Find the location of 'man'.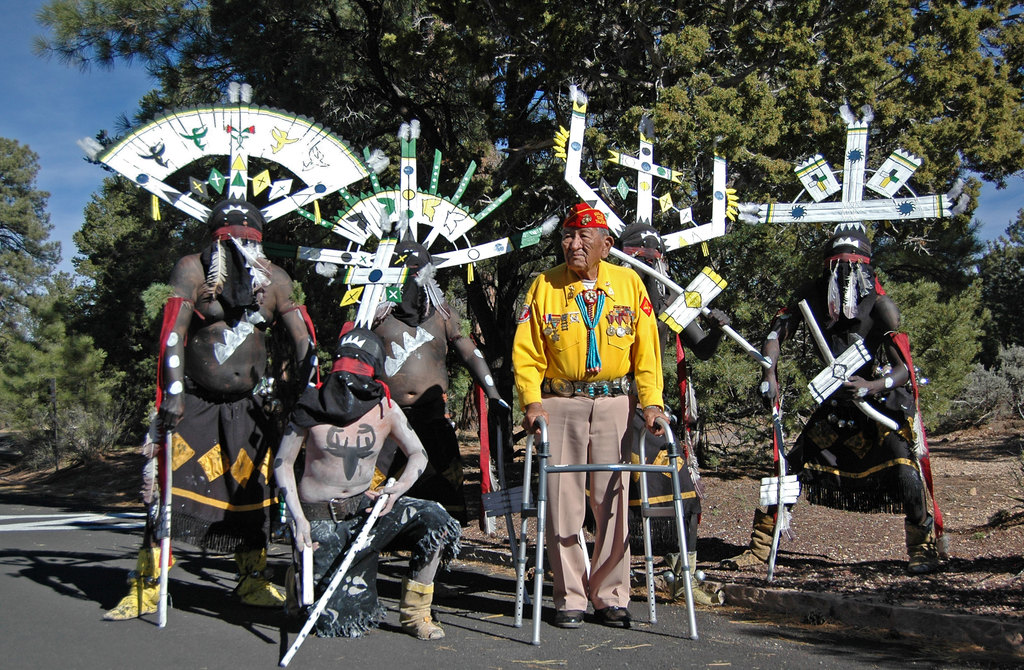
Location: x1=724 y1=226 x2=941 y2=573.
